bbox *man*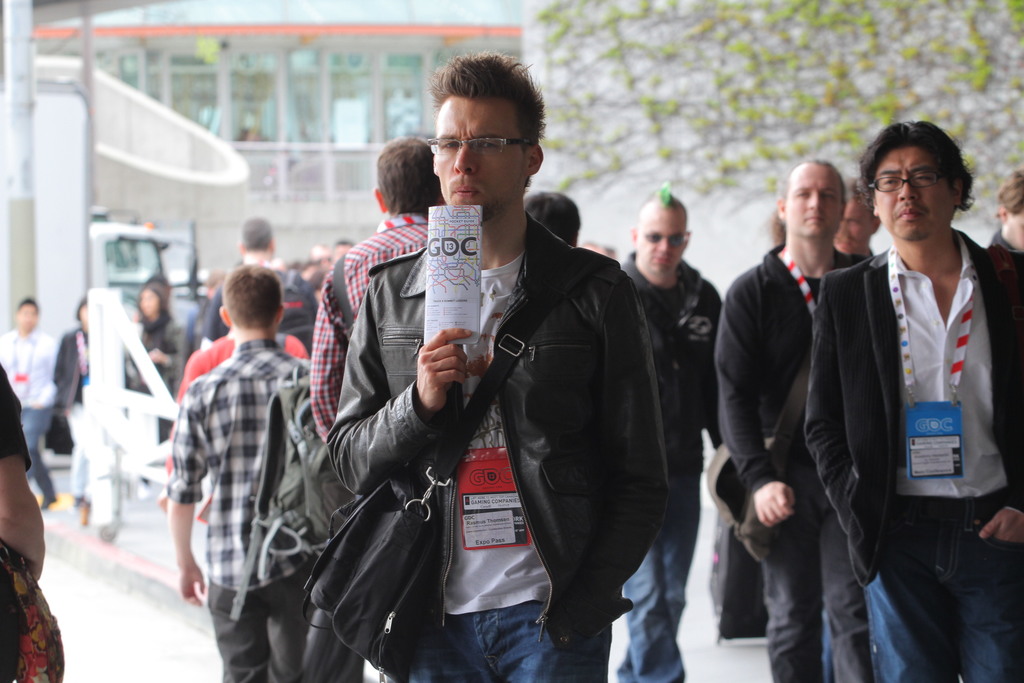
(left=189, top=220, right=315, bottom=356)
